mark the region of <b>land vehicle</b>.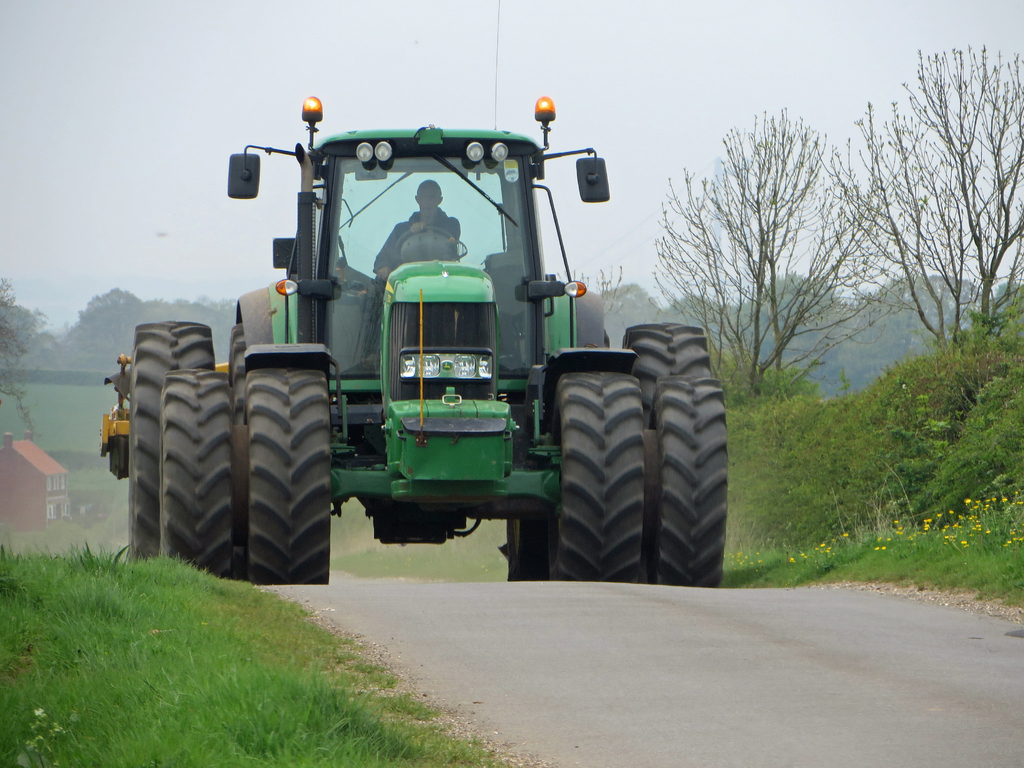
Region: region(101, 135, 712, 589).
